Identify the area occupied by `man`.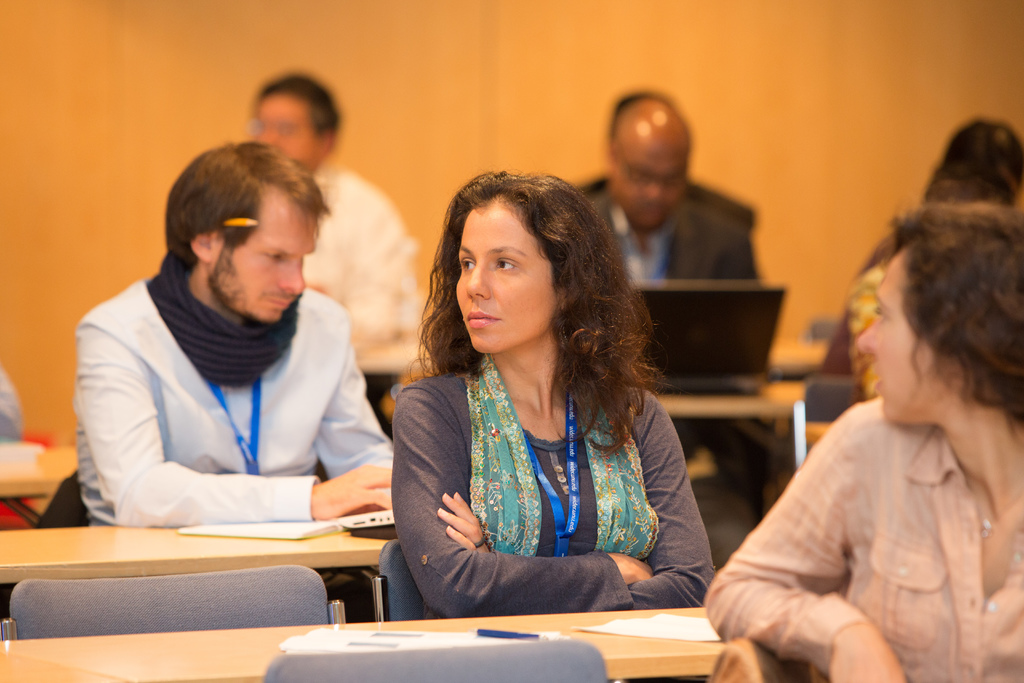
Area: BBox(577, 94, 762, 511).
